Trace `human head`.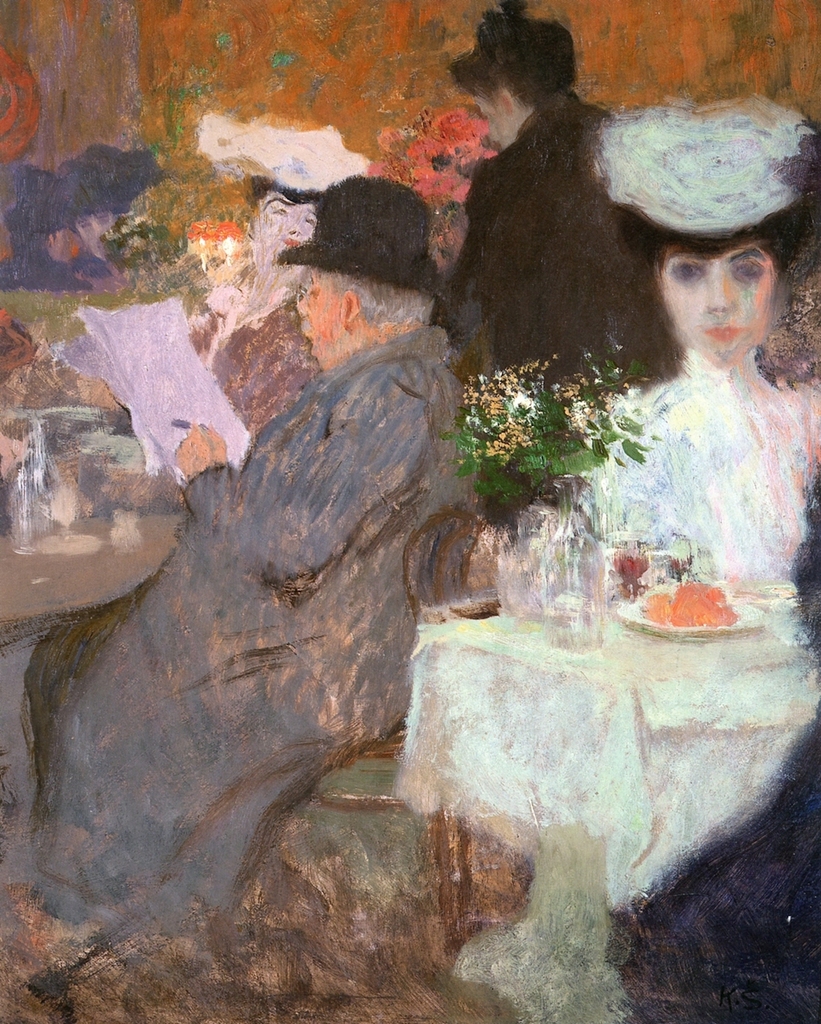
Traced to Rect(273, 173, 445, 365).
